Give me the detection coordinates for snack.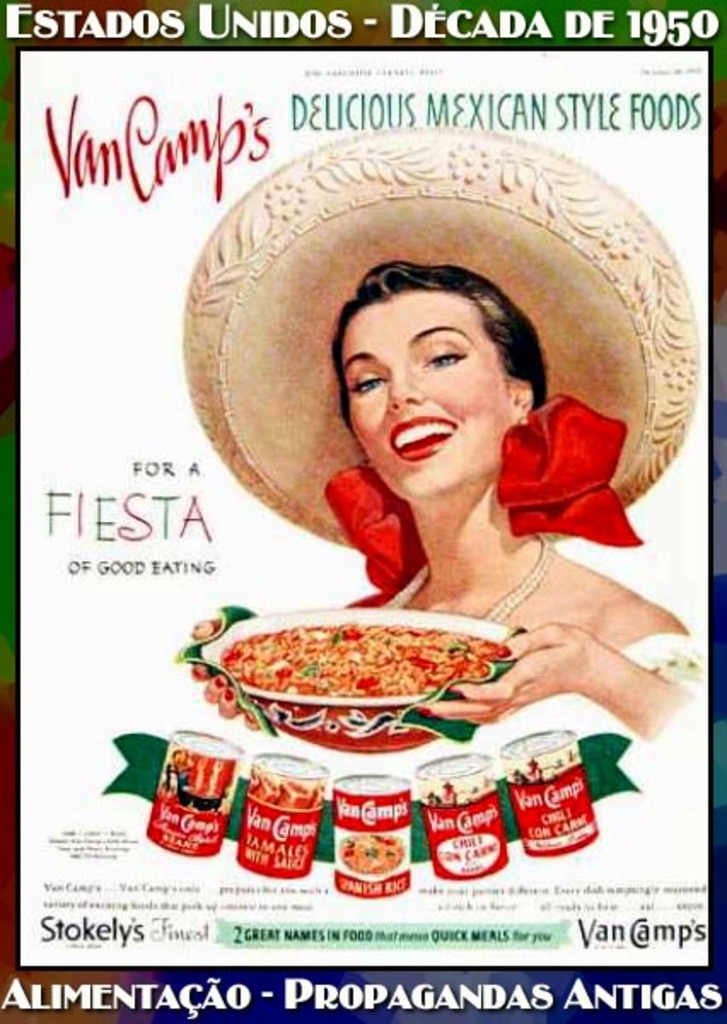
box=[338, 836, 406, 869].
